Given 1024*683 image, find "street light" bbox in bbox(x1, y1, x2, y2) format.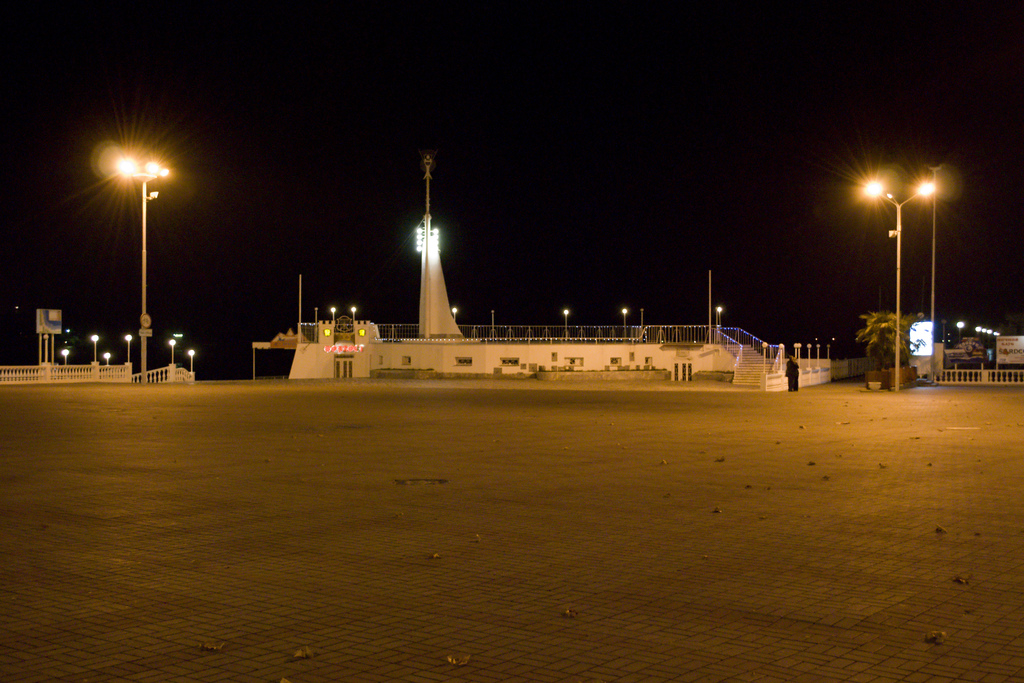
bbox(315, 307, 316, 340).
